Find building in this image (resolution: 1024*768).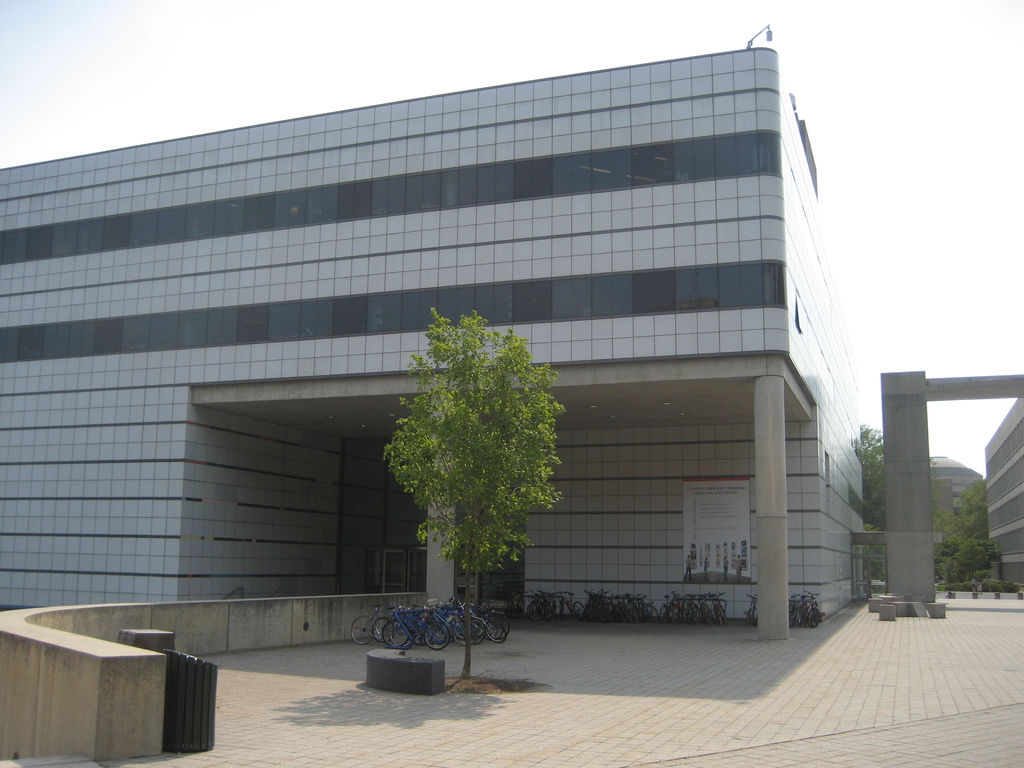
[0, 45, 861, 638].
